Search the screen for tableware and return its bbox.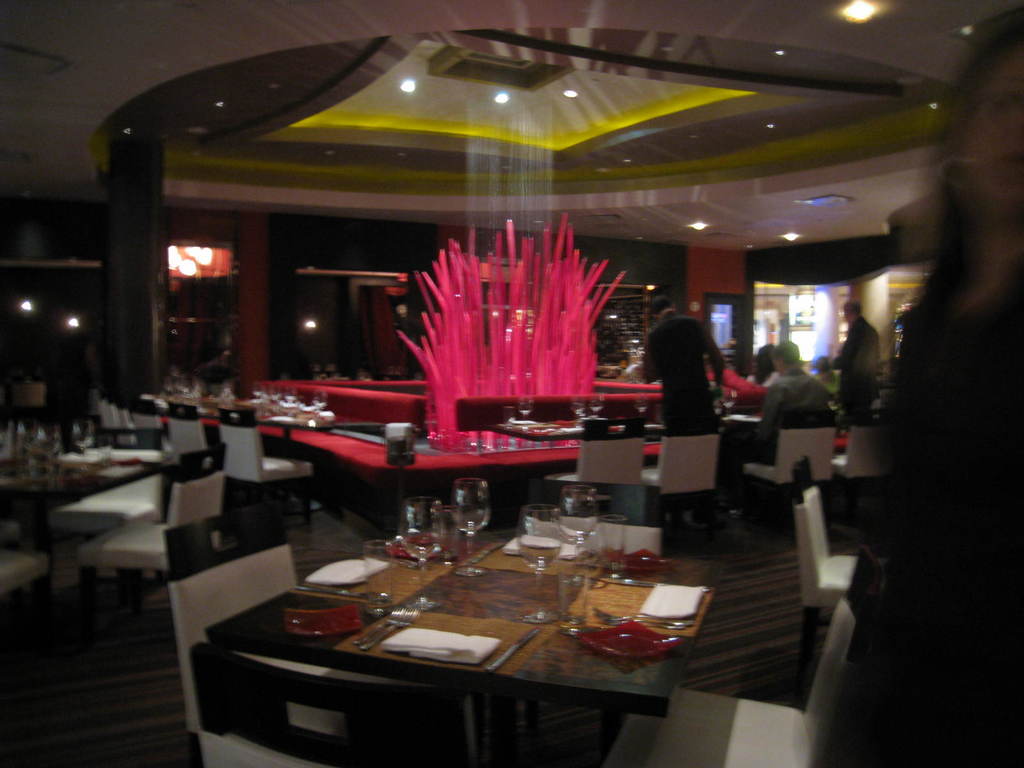
Found: crop(554, 562, 584, 636).
